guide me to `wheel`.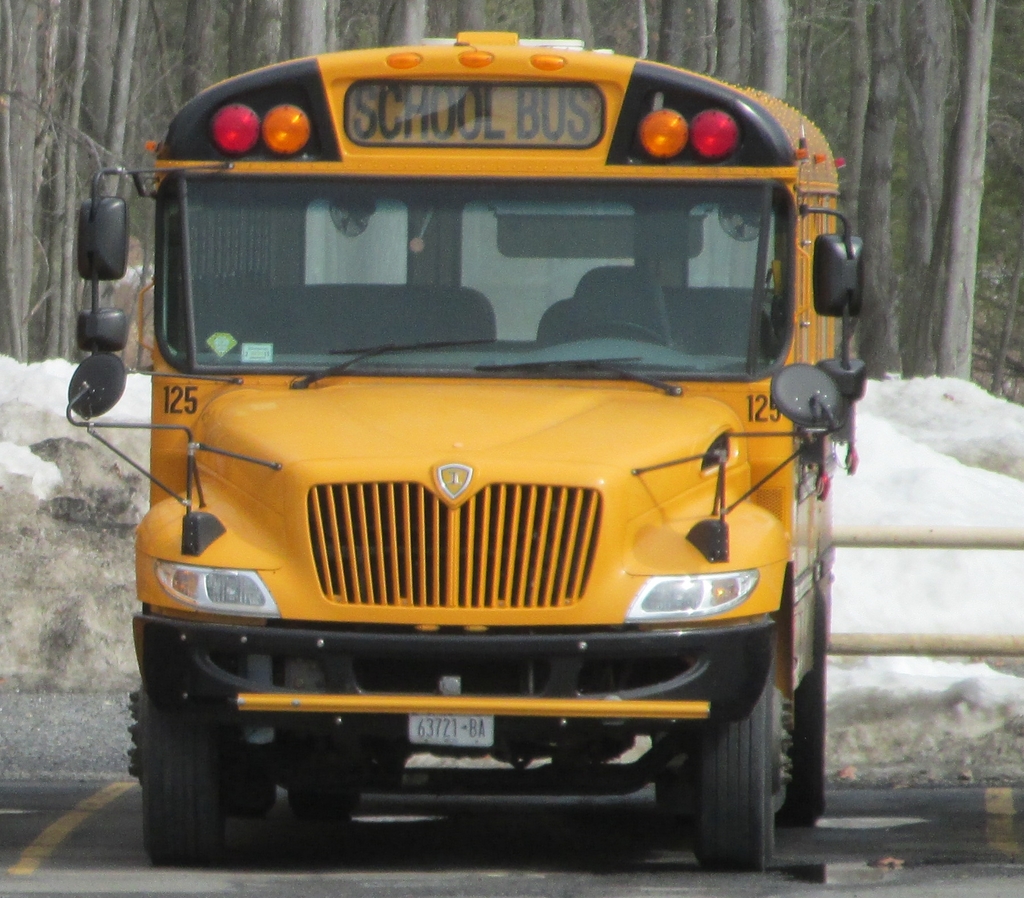
Guidance: BBox(778, 598, 828, 828).
